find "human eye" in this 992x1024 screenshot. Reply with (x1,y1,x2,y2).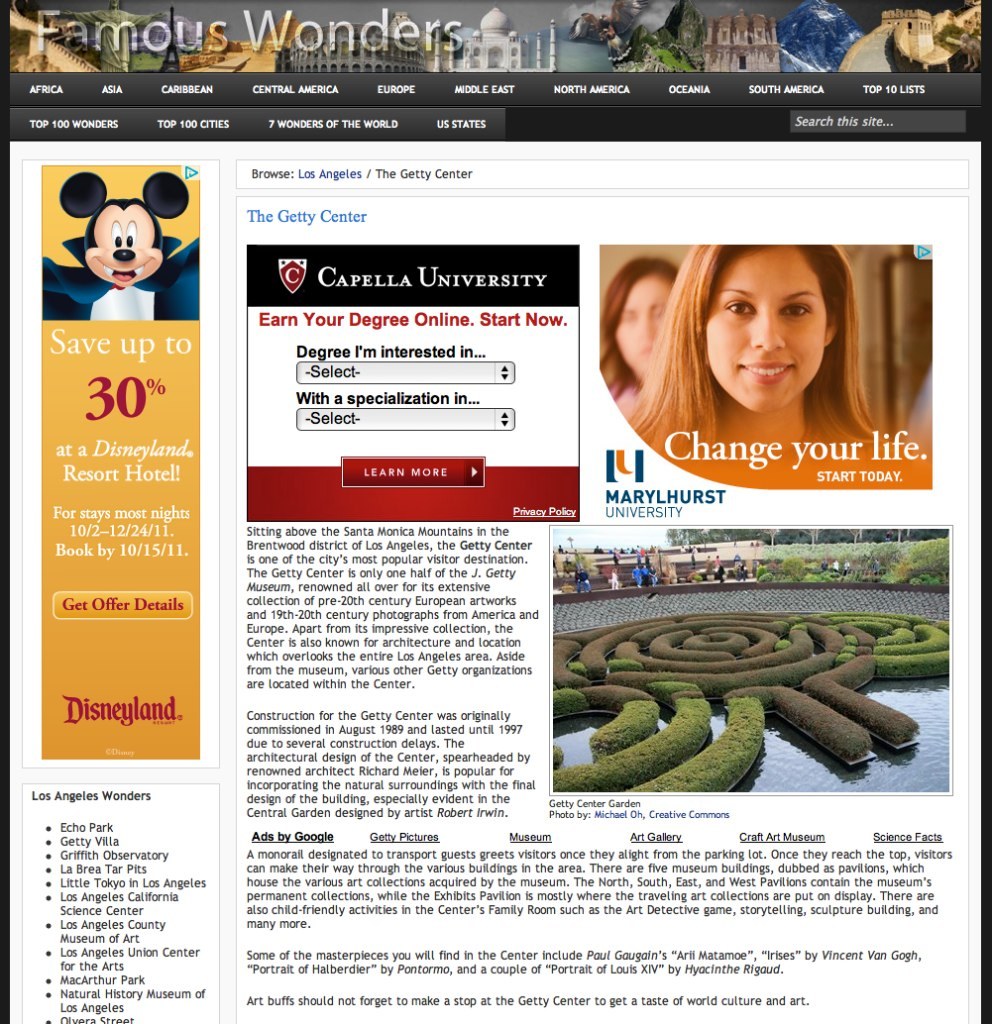
(774,298,816,323).
